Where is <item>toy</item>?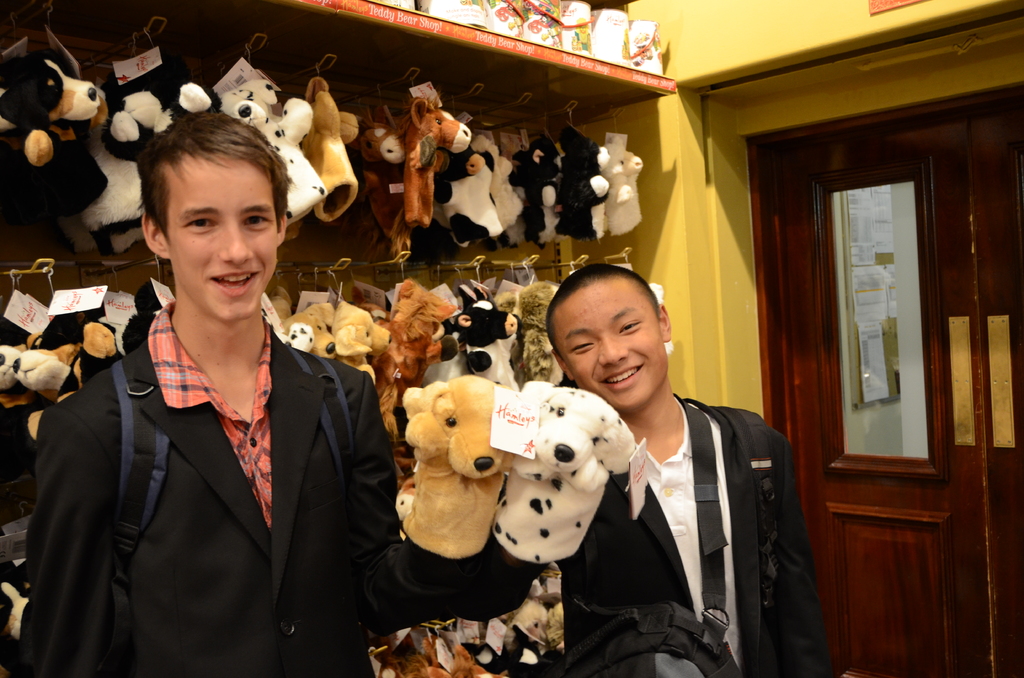
detection(383, 638, 452, 677).
